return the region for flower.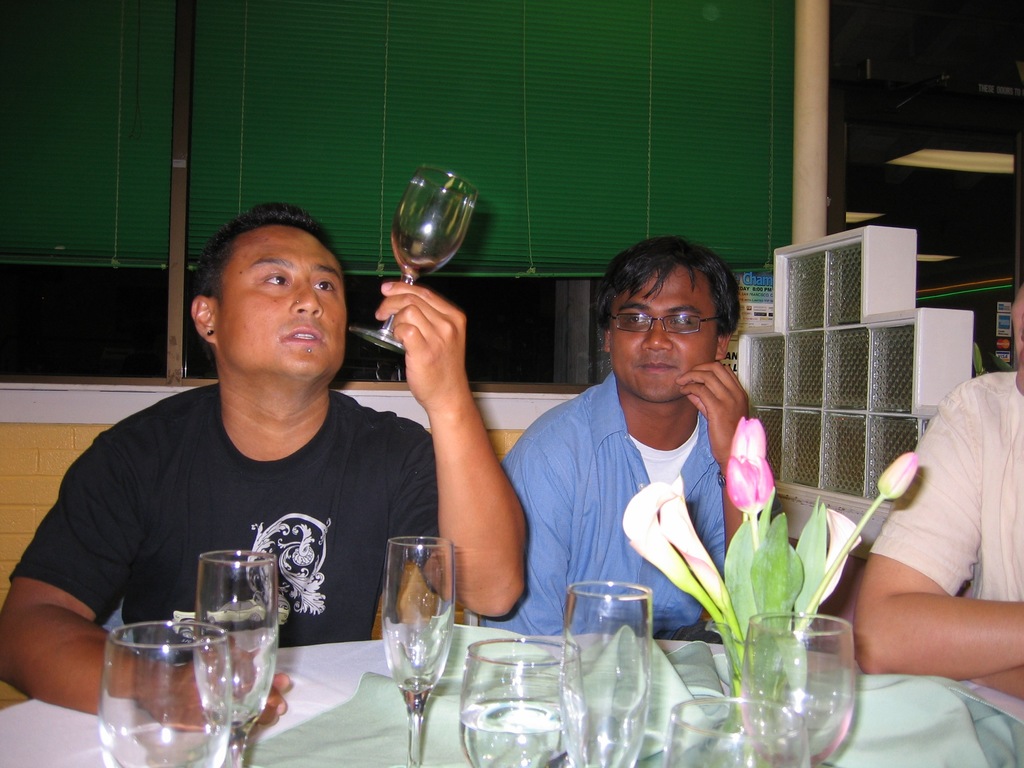
{"x1": 728, "y1": 416, "x2": 767, "y2": 509}.
